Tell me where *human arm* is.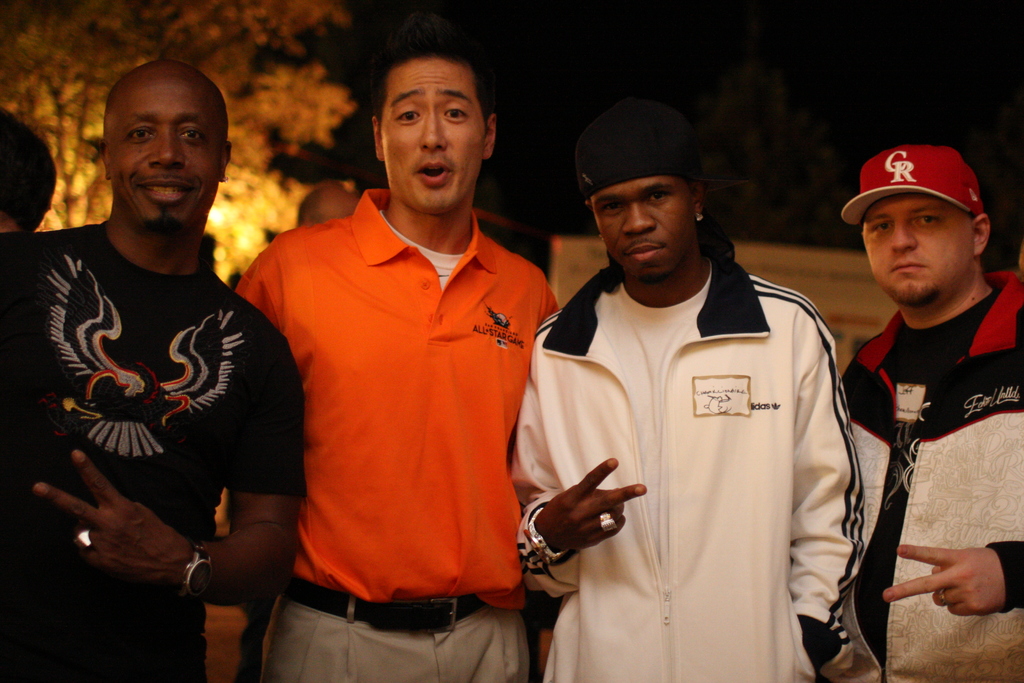
*human arm* is at <region>792, 299, 867, 670</region>.
